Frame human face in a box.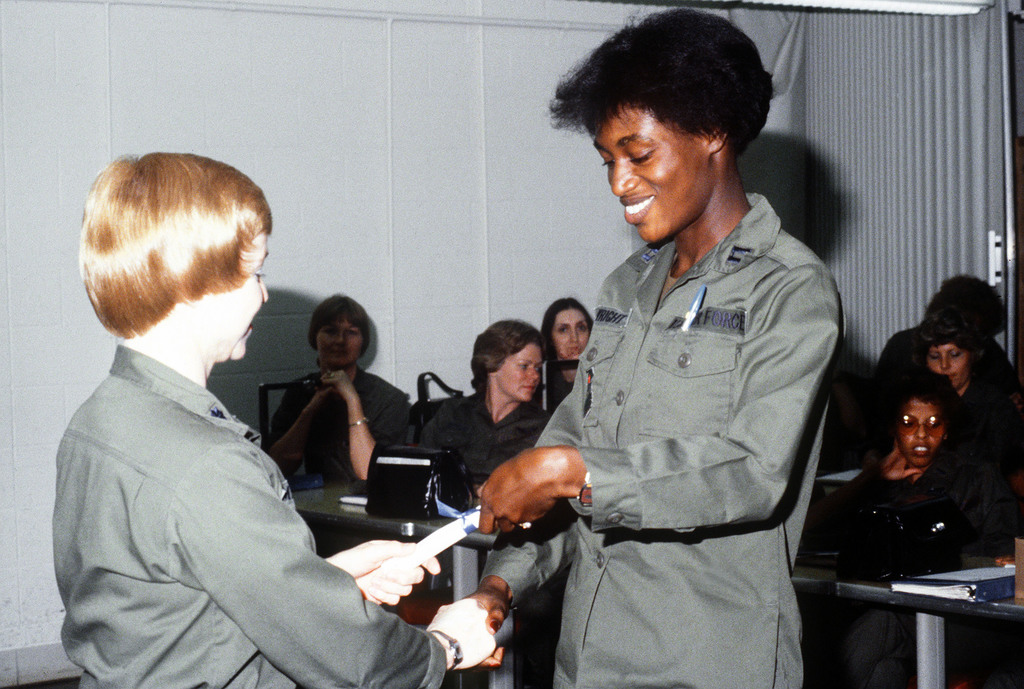
bbox(594, 108, 707, 244).
